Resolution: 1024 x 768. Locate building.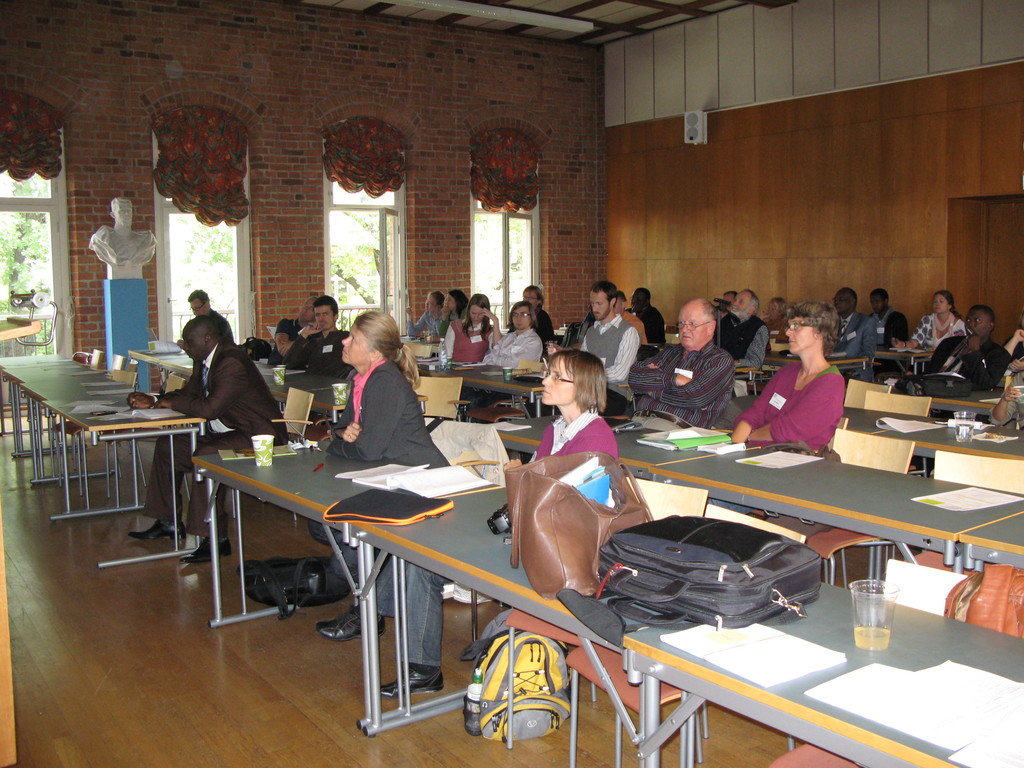
(x1=0, y1=0, x2=1023, y2=767).
